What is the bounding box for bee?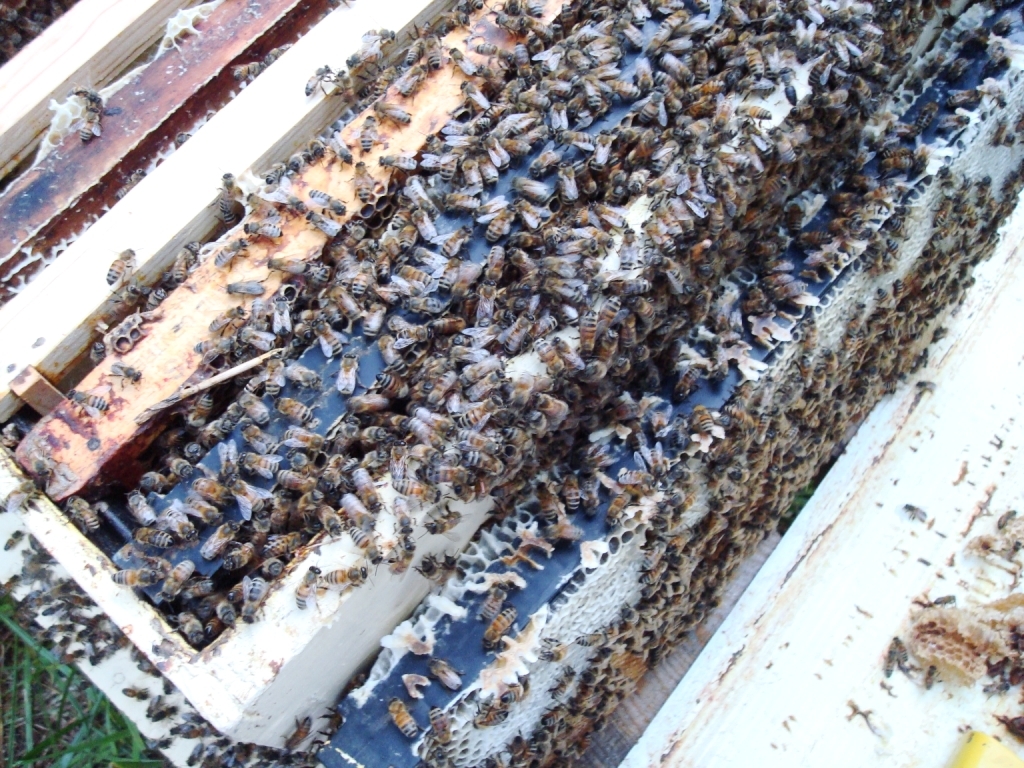
box=[287, 186, 306, 213].
